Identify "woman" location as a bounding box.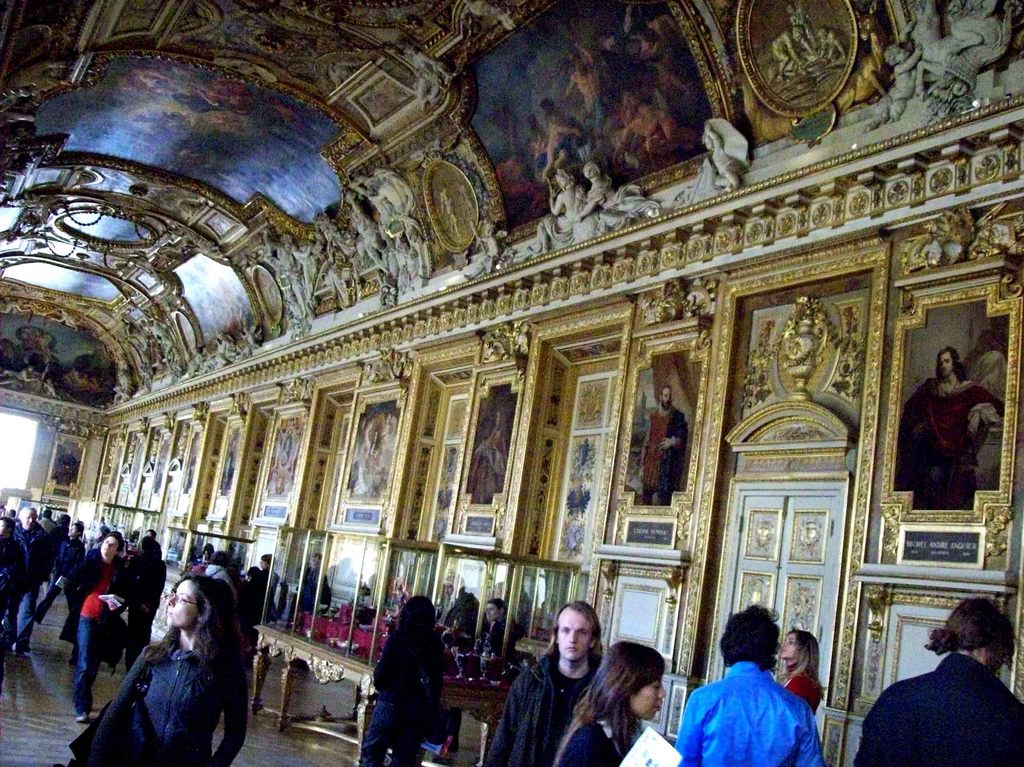
region(536, 174, 586, 256).
